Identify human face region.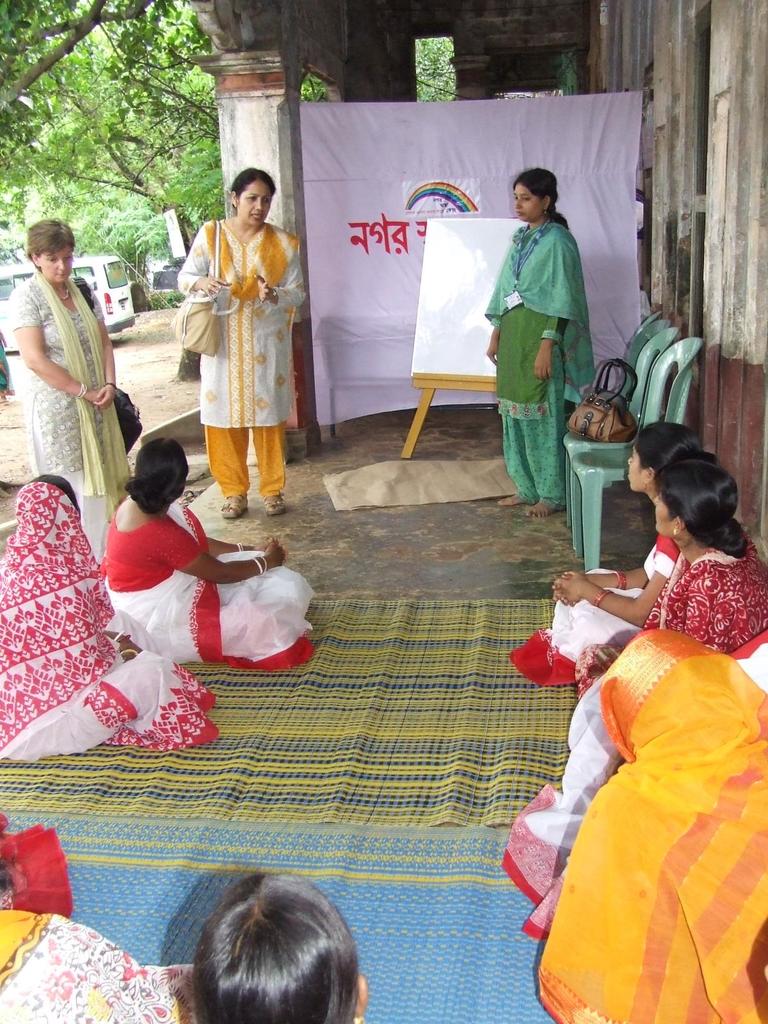
Region: l=627, t=452, r=644, b=486.
